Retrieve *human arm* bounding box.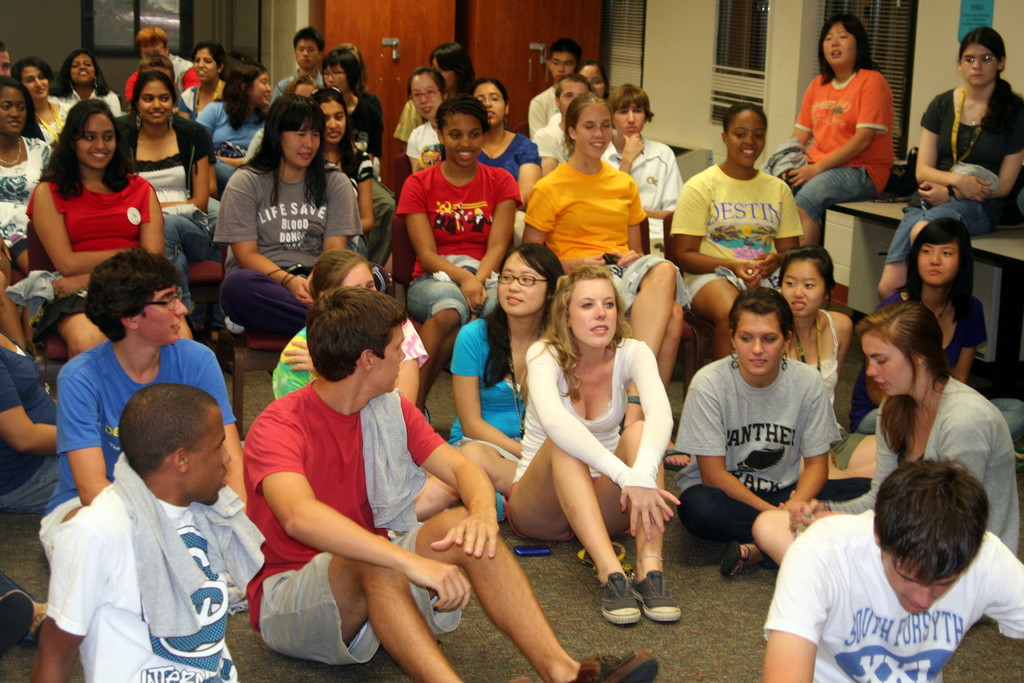
Bounding box: [230,169,319,305].
